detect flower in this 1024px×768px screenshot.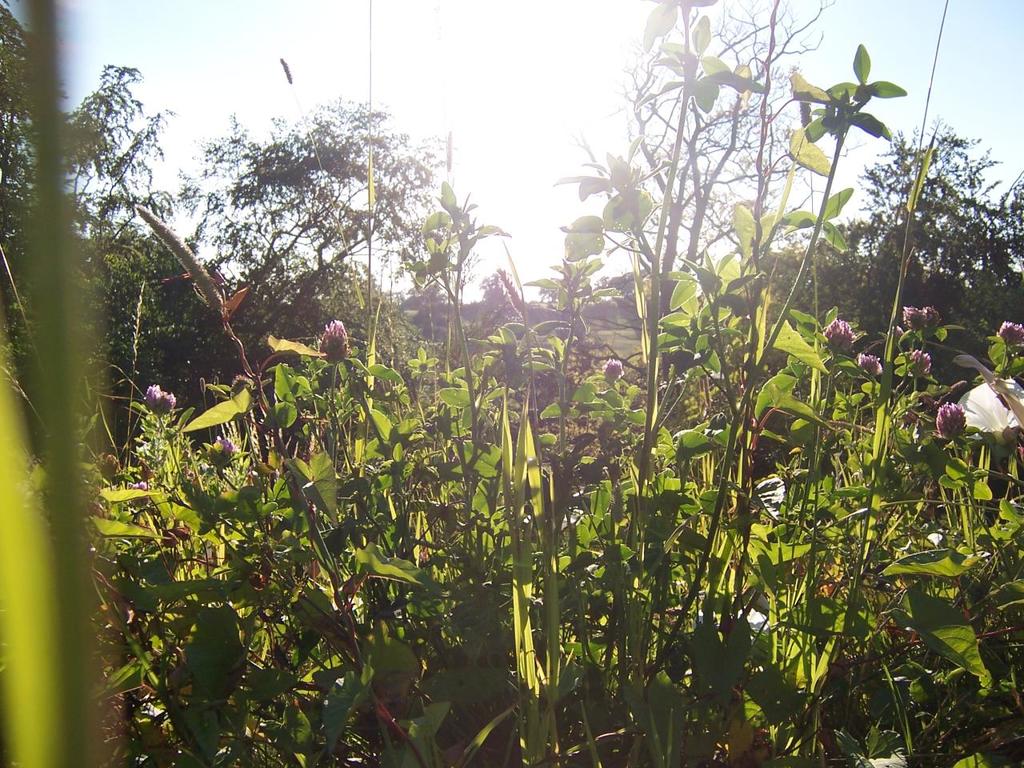
Detection: 318:318:350:362.
